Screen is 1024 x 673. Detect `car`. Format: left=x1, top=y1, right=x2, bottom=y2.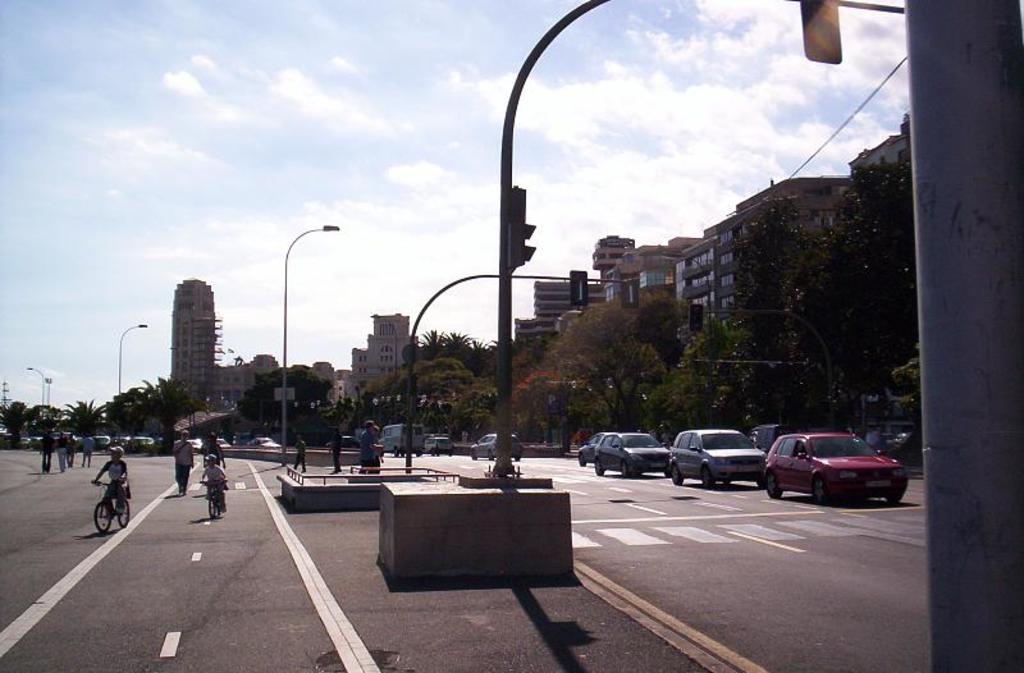
left=250, top=436, right=283, bottom=453.
